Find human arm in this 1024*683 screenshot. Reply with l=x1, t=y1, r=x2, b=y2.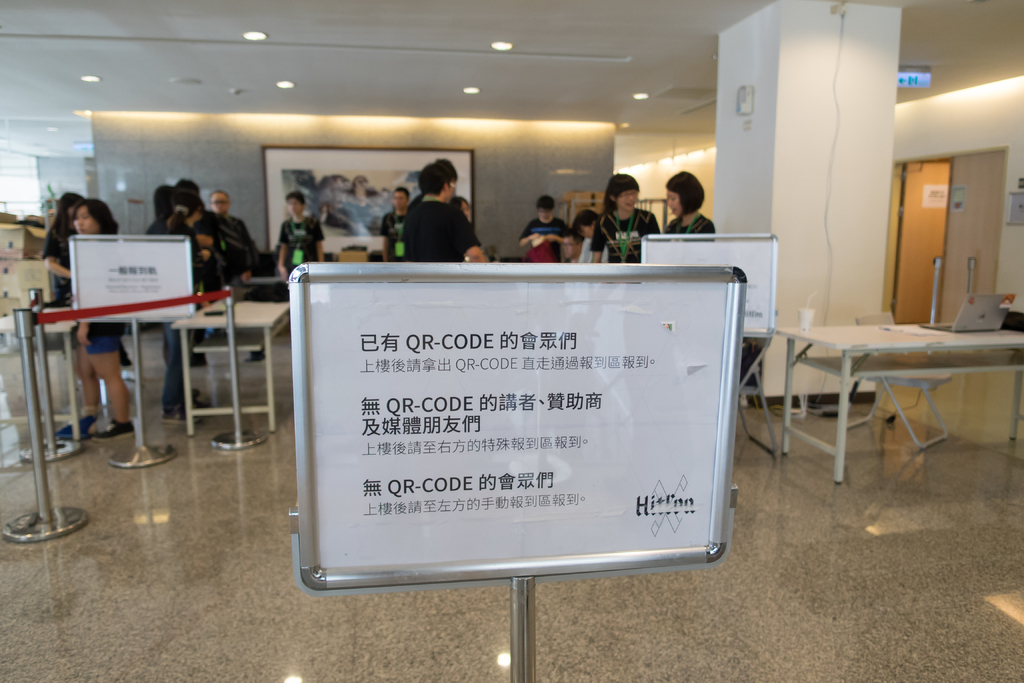
l=451, t=205, r=484, b=263.
